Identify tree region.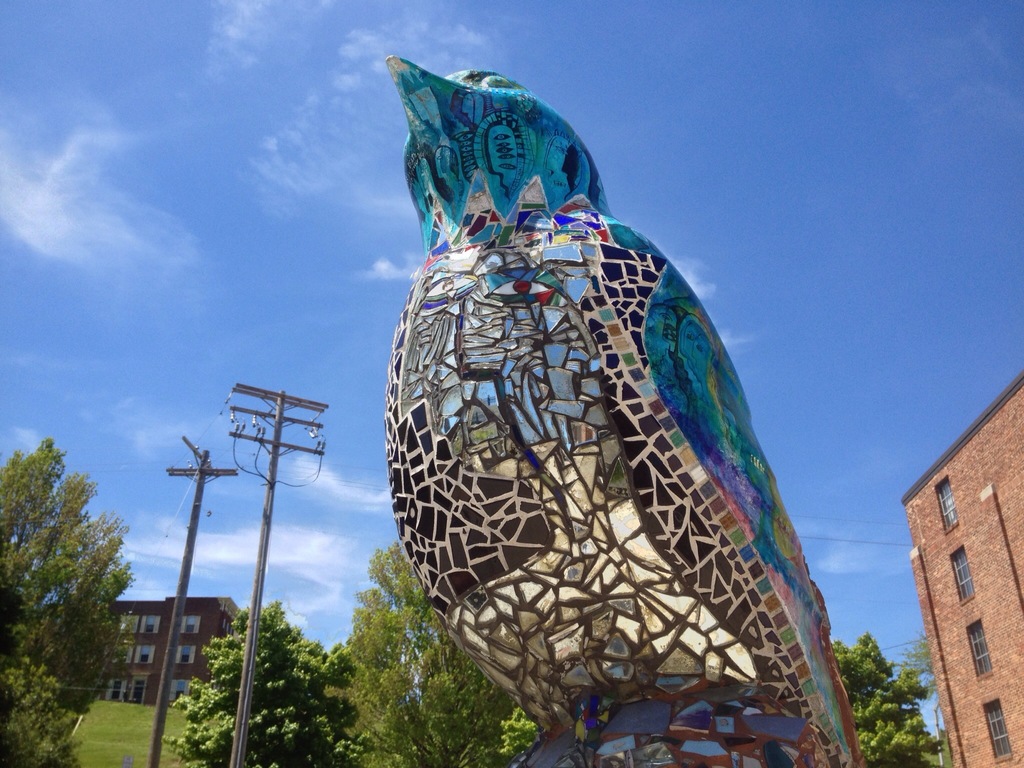
Region: 319,536,527,767.
